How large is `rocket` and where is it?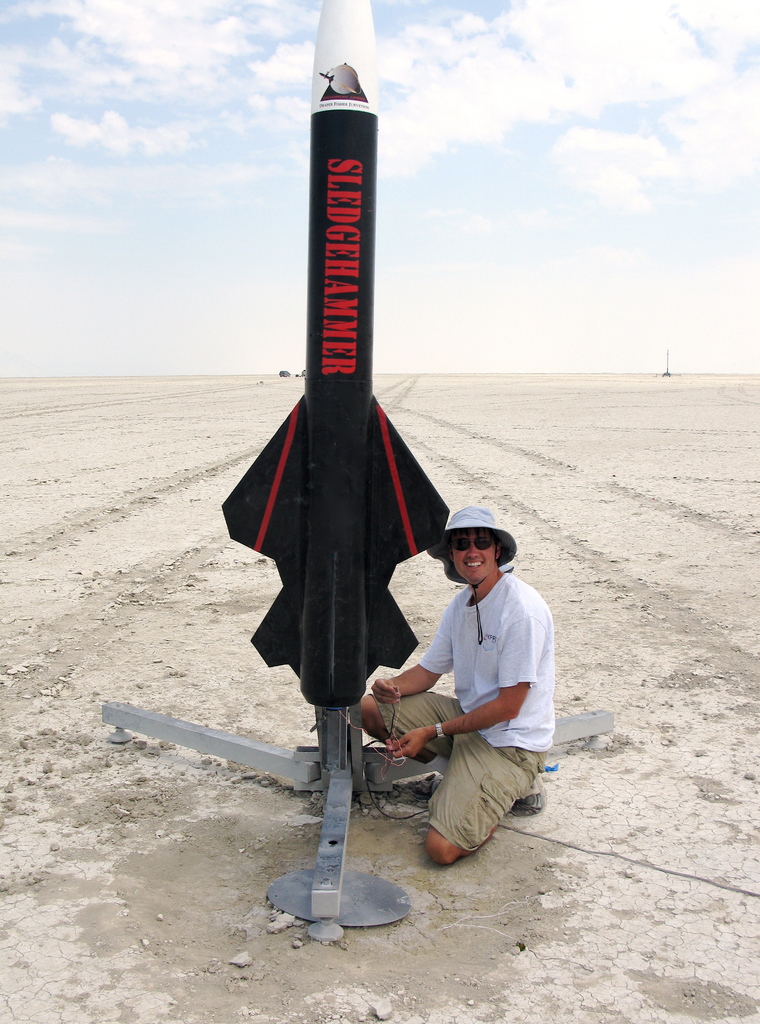
Bounding box: left=229, top=36, right=465, bottom=700.
